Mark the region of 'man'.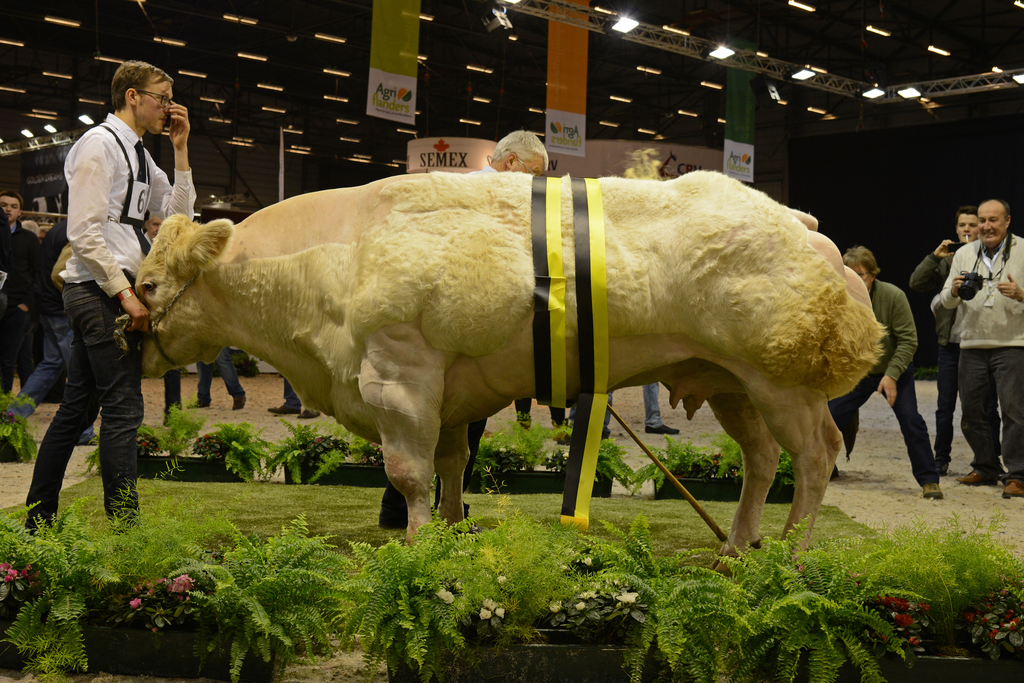
Region: select_region(378, 127, 548, 530).
